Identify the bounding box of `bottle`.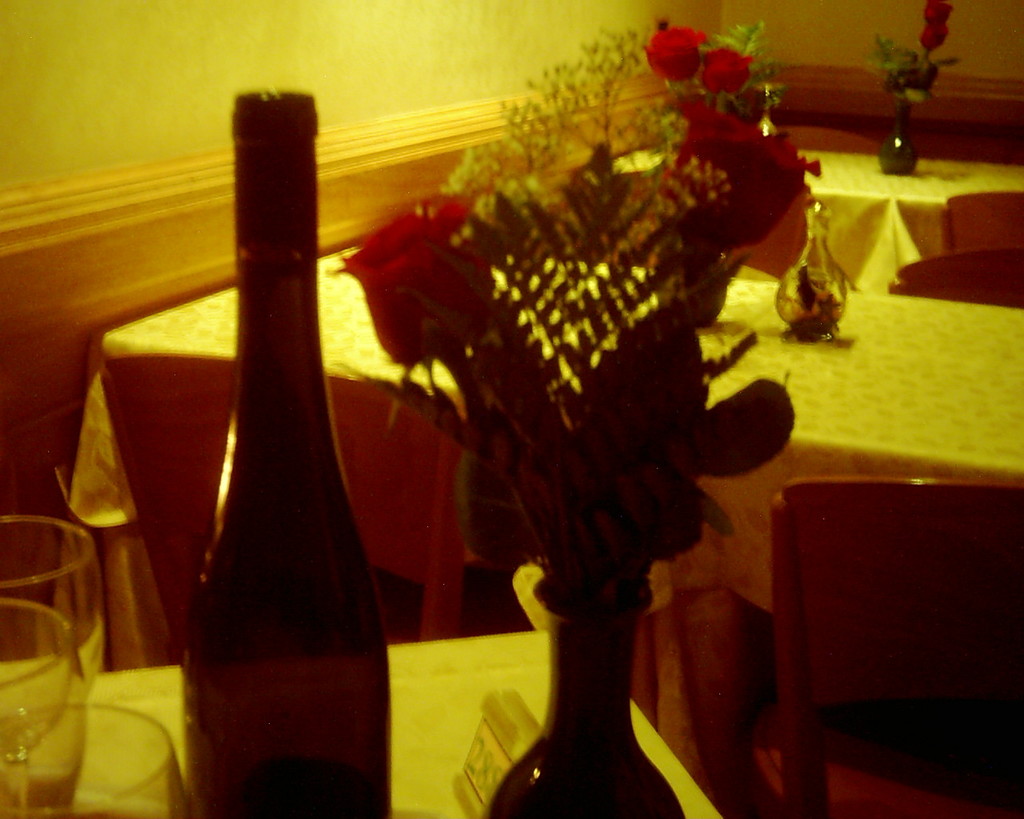
box(777, 199, 849, 337).
